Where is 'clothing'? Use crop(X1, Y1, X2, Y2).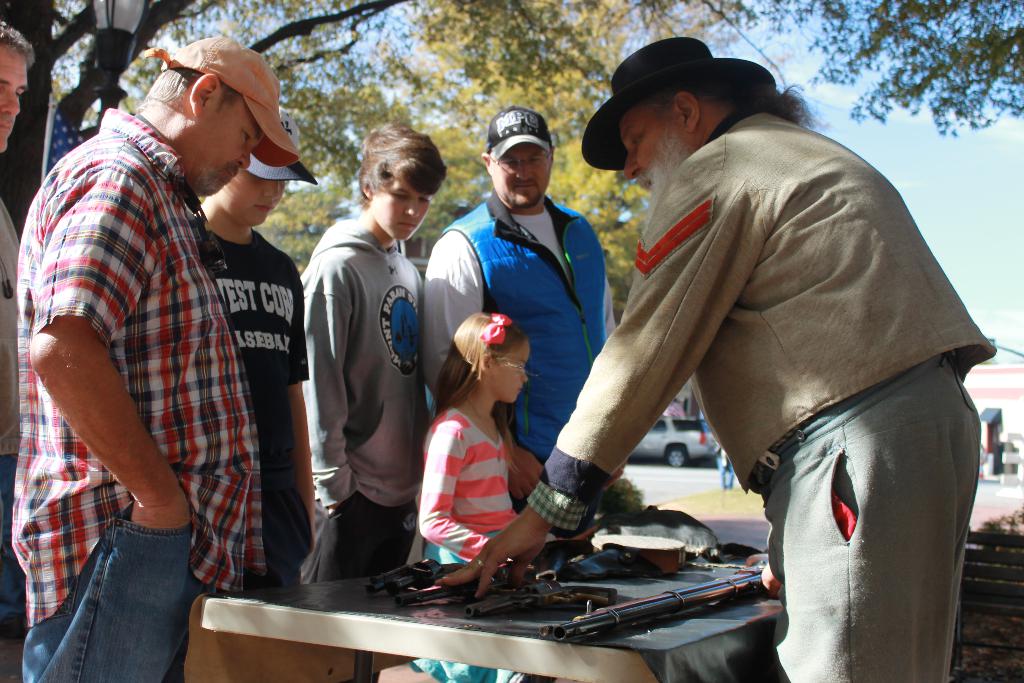
crop(412, 194, 623, 509).
